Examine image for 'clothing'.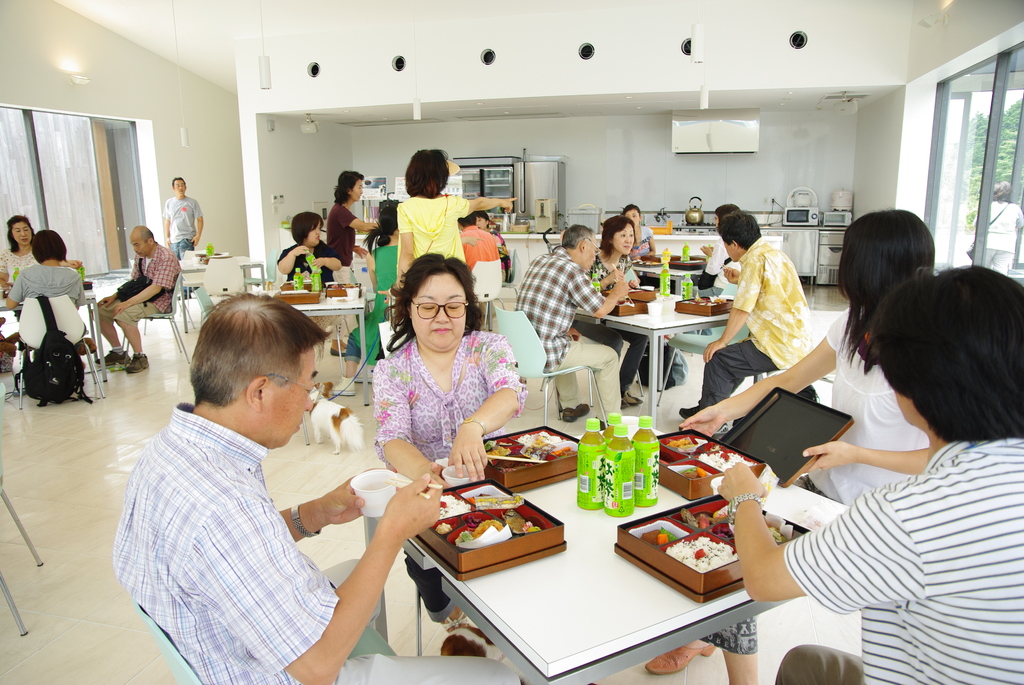
Examination result: rect(793, 298, 929, 543).
